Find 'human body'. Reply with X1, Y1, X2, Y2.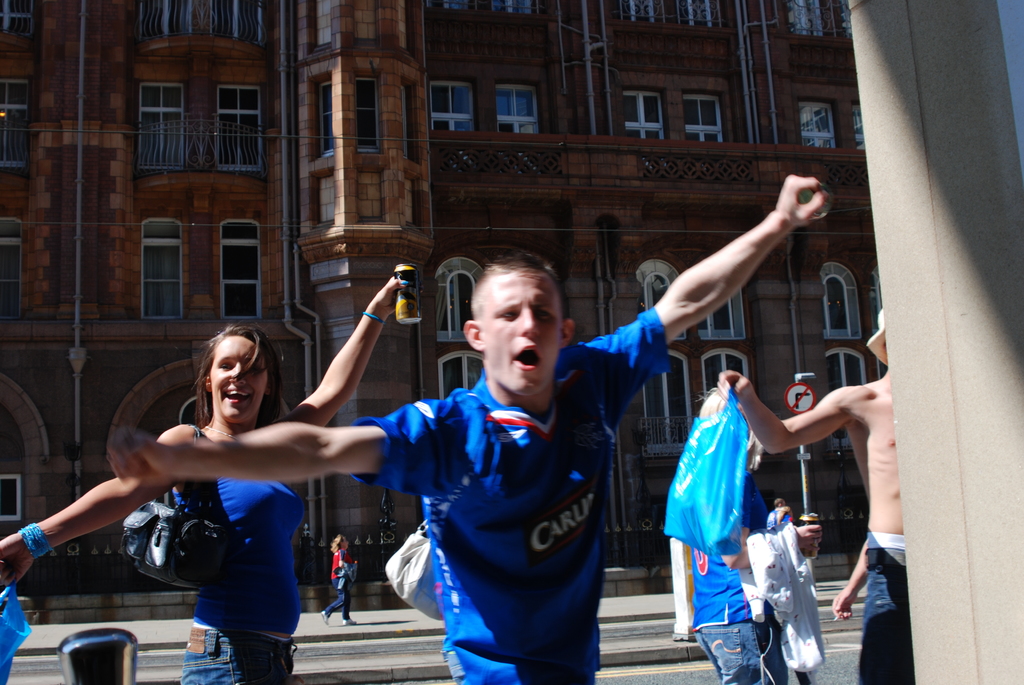
5, 306, 383, 652.
